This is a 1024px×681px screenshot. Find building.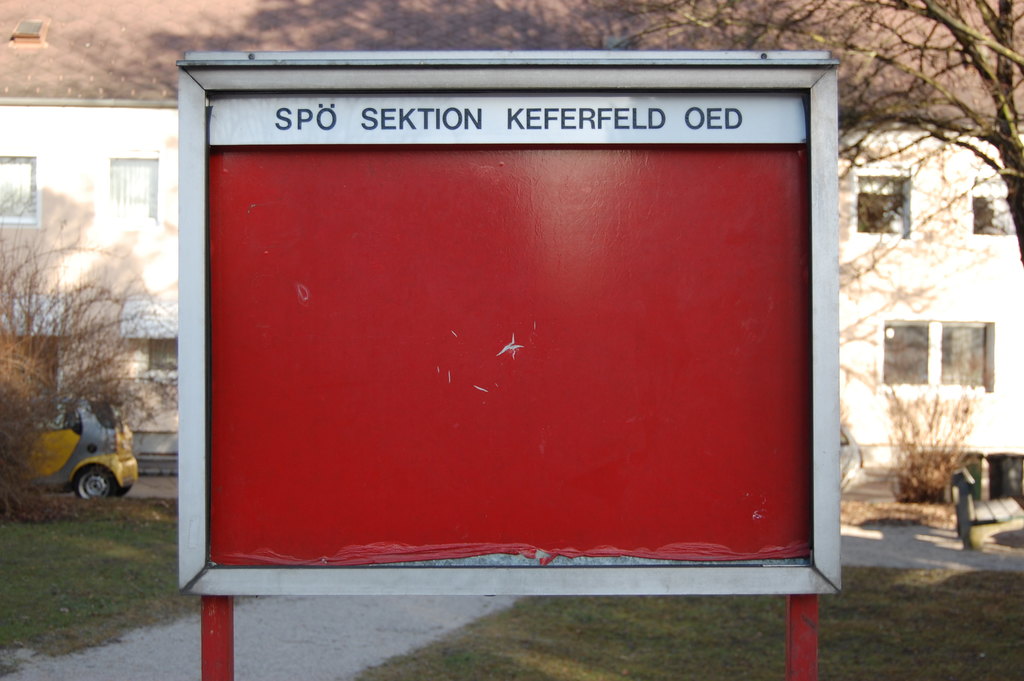
Bounding box: 0 0 1023 466.
